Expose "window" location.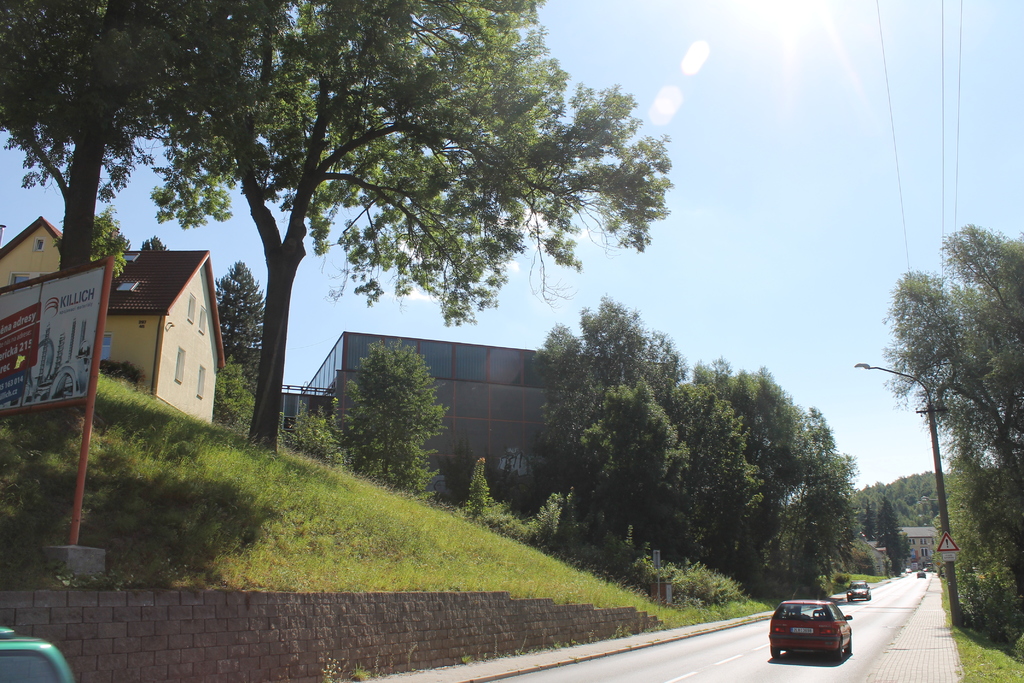
Exposed at <box>101,336,113,360</box>.
